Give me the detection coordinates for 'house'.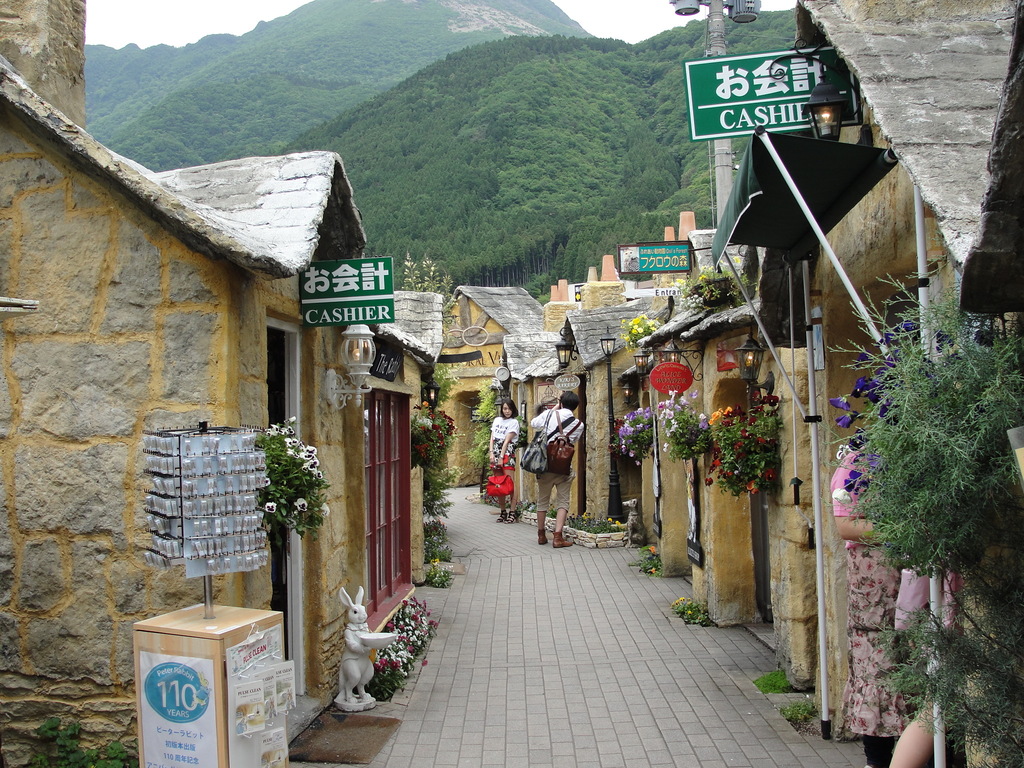
x1=428, y1=0, x2=1019, y2=728.
